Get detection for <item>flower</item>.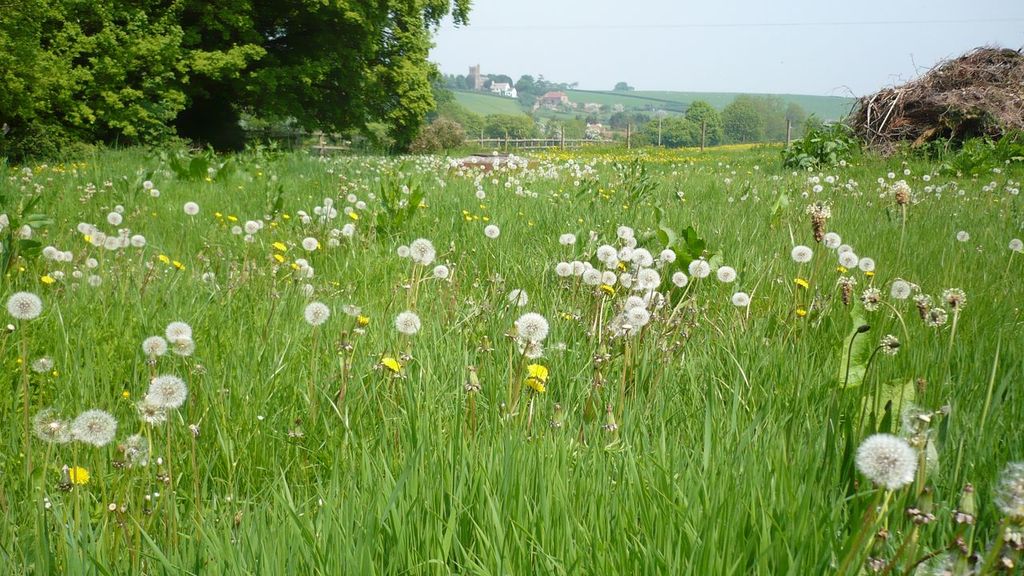
Detection: bbox=[185, 203, 201, 214].
